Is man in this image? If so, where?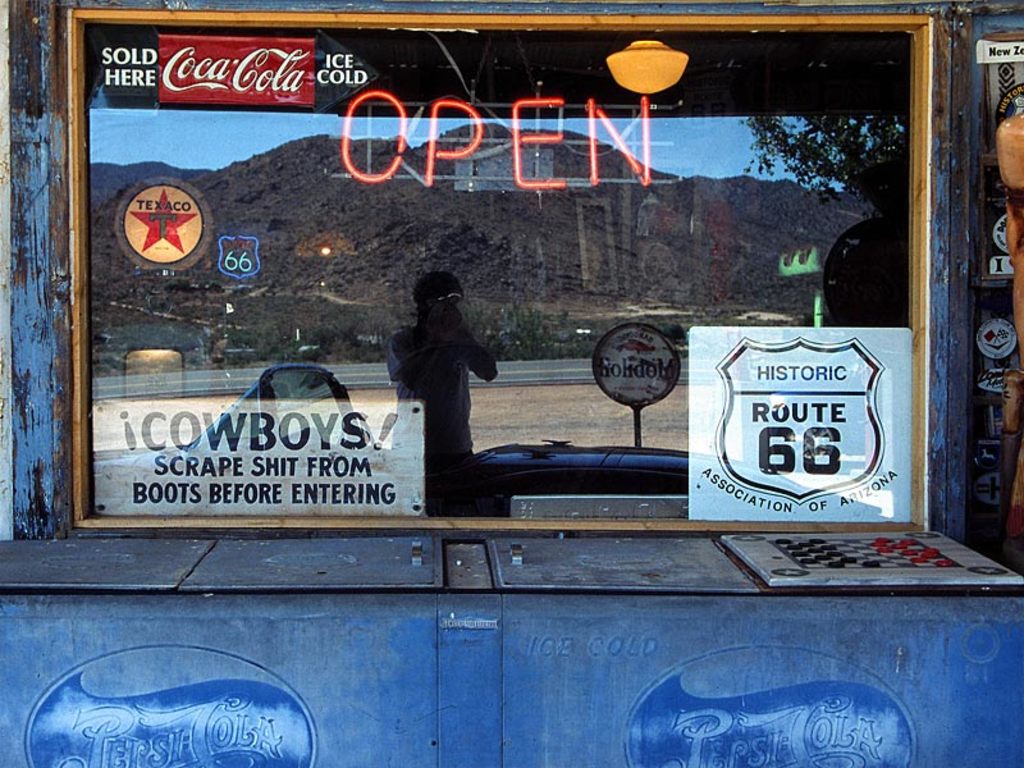
Yes, at (x1=389, y1=269, x2=497, y2=468).
